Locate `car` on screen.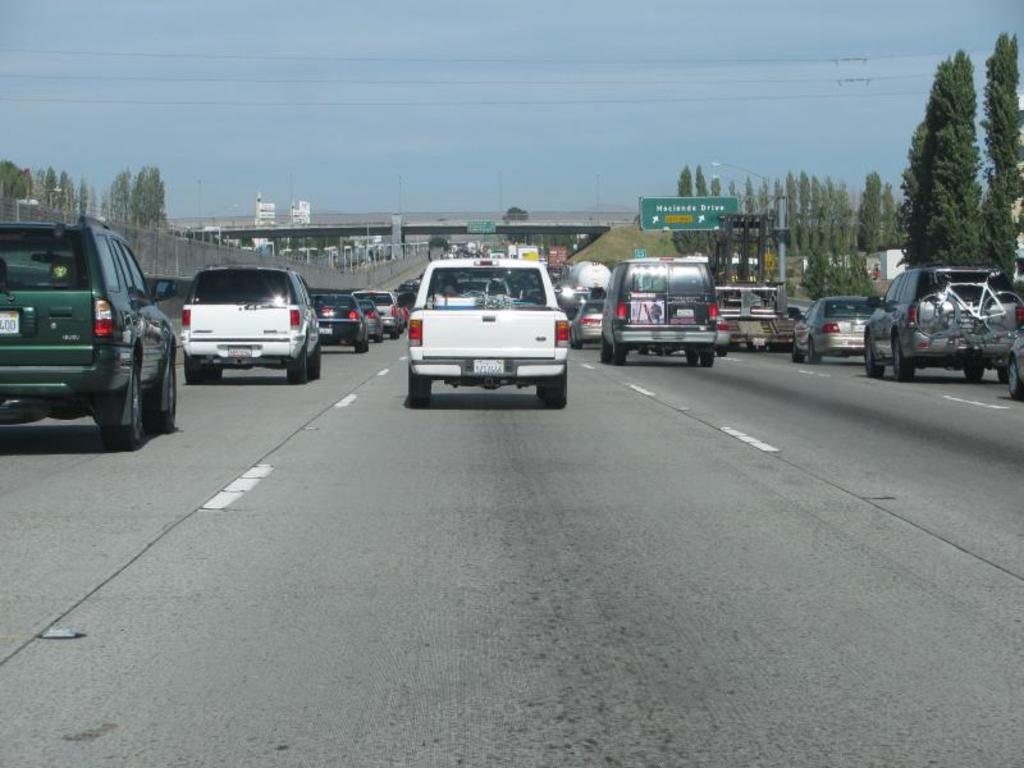
On screen at [371, 285, 401, 334].
